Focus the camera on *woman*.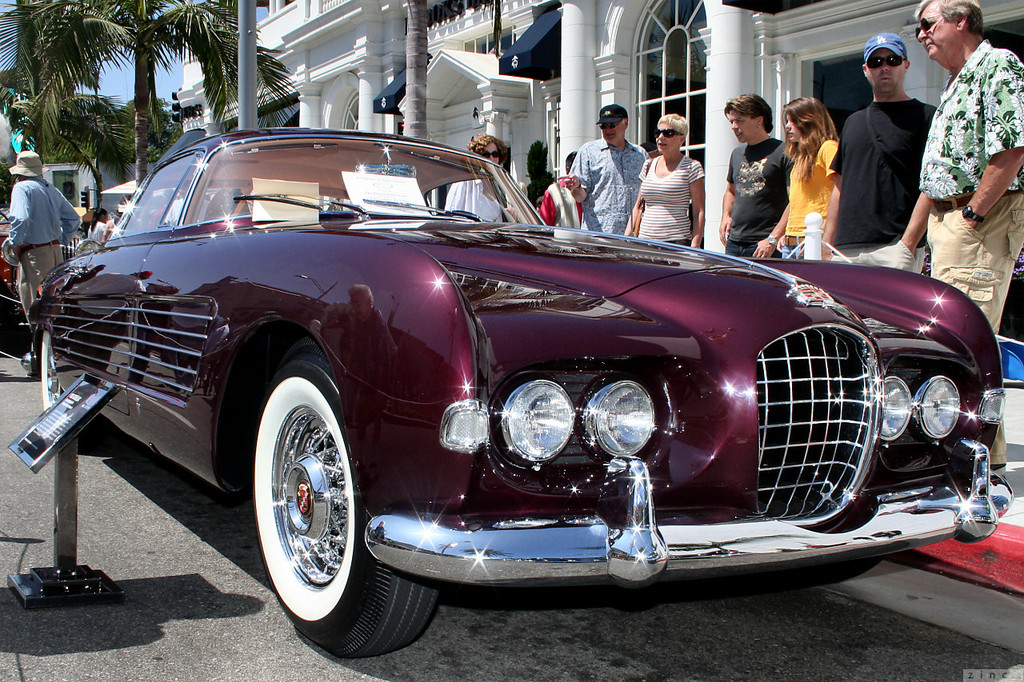
Focus region: rect(774, 96, 864, 244).
